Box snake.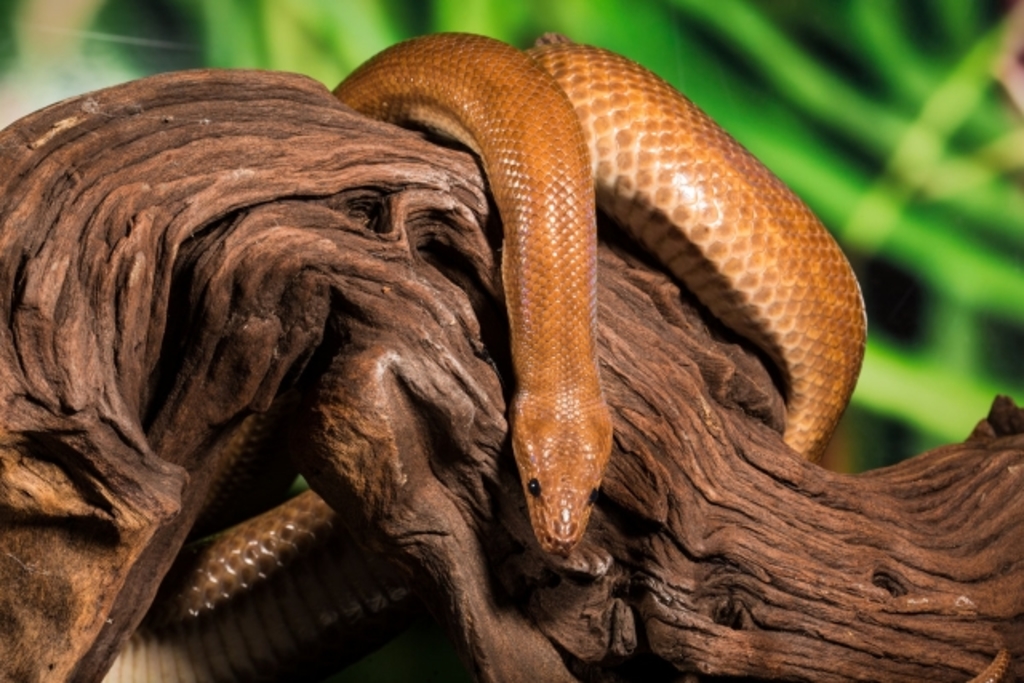
(x1=104, y1=34, x2=866, y2=681).
